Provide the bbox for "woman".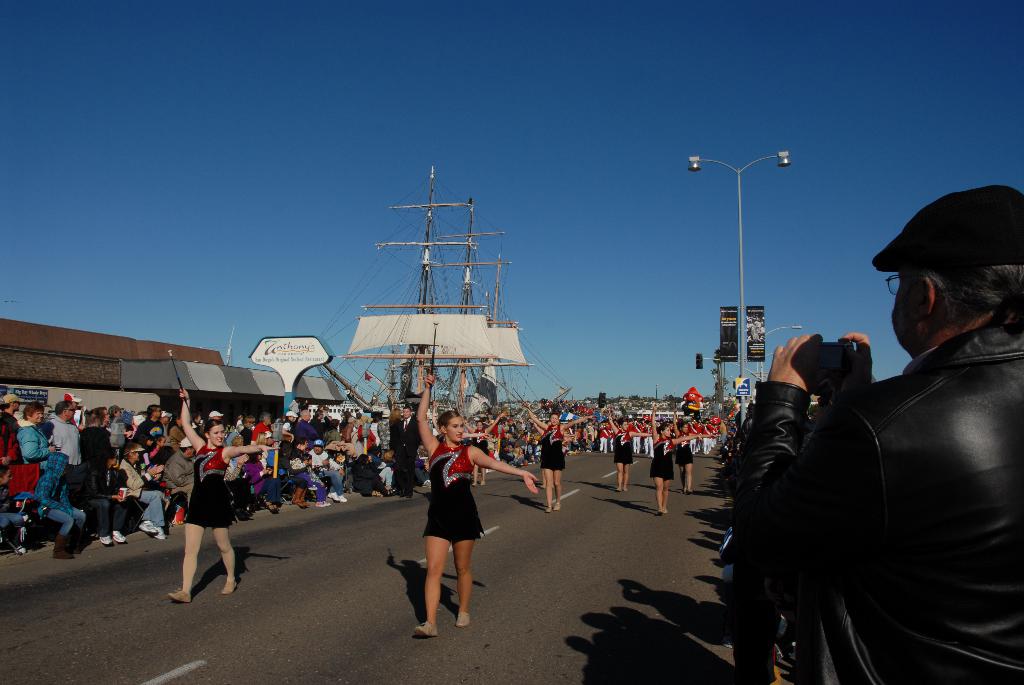
rect(14, 405, 55, 465).
